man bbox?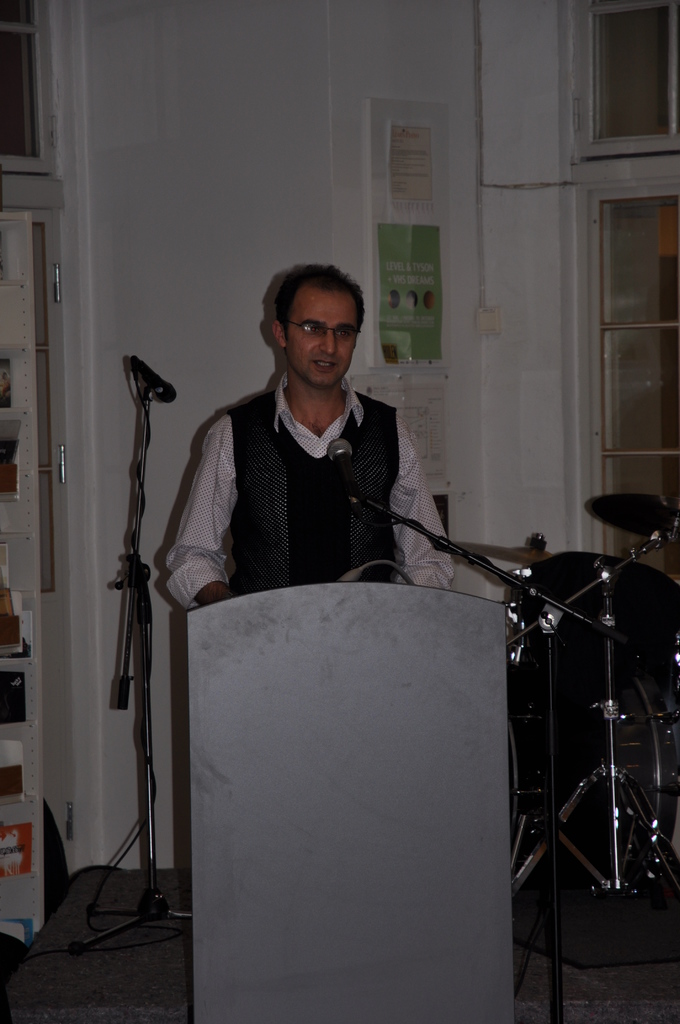
[x1=154, y1=258, x2=471, y2=612]
